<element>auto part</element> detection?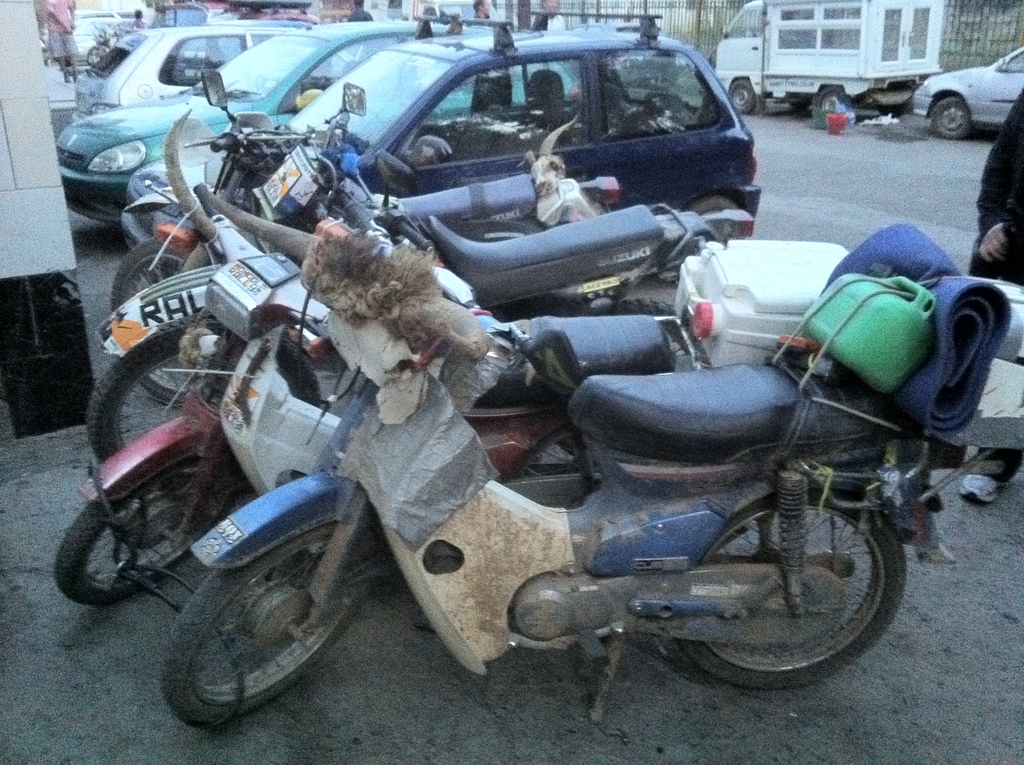
bbox=[85, 318, 328, 455]
